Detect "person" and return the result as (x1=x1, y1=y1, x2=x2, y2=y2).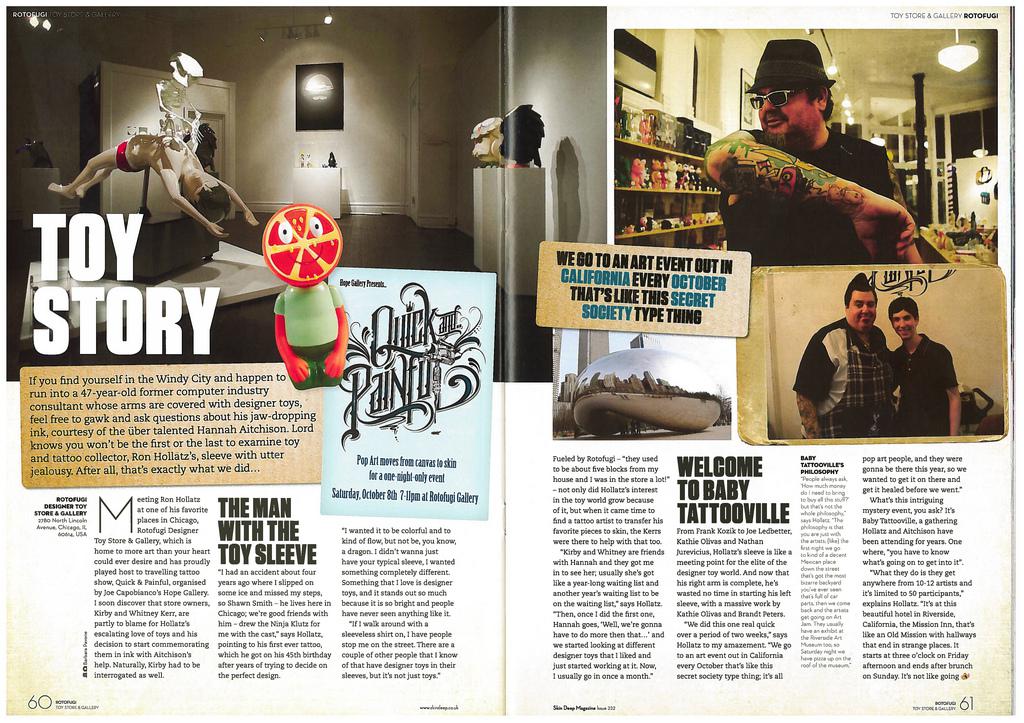
(x1=795, y1=275, x2=893, y2=448).
